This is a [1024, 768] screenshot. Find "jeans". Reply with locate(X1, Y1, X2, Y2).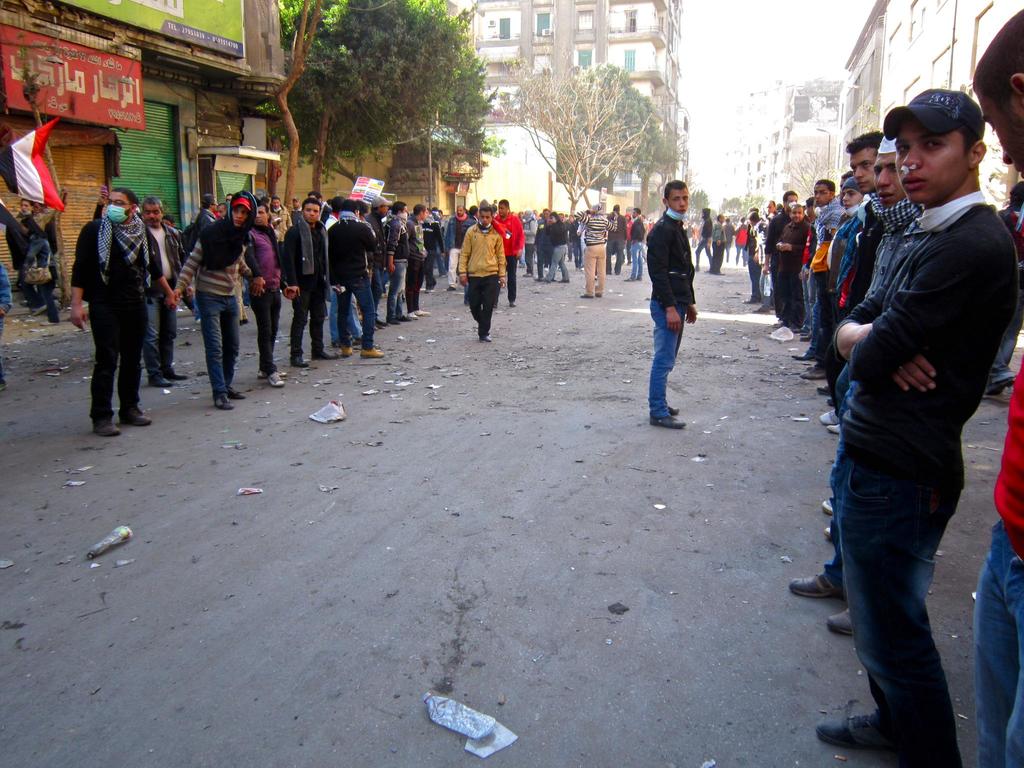
locate(36, 264, 59, 321).
